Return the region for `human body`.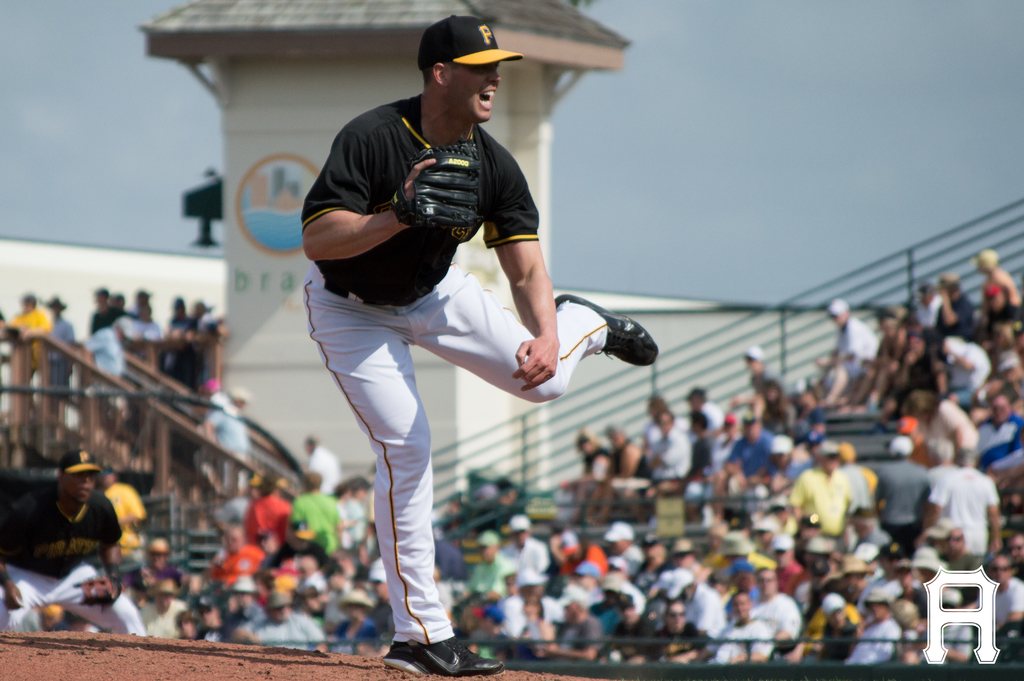
bbox=(783, 438, 852, 556).
